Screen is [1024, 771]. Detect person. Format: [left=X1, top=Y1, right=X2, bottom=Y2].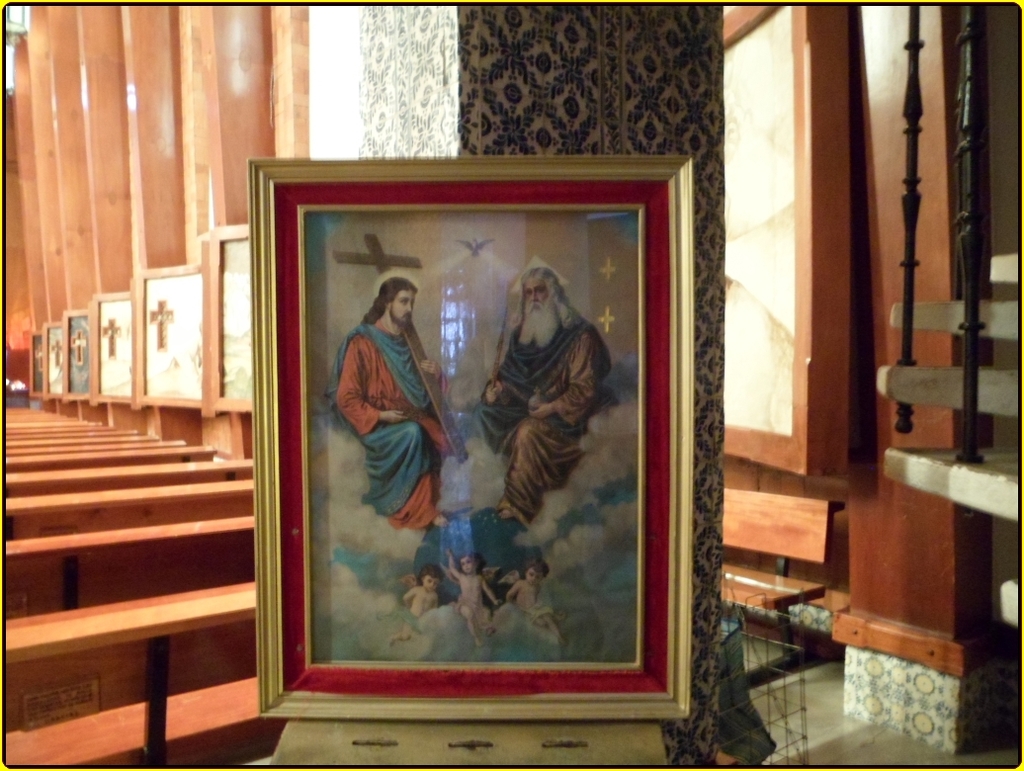
[left=399, top=559, right=438, bottom=622].
